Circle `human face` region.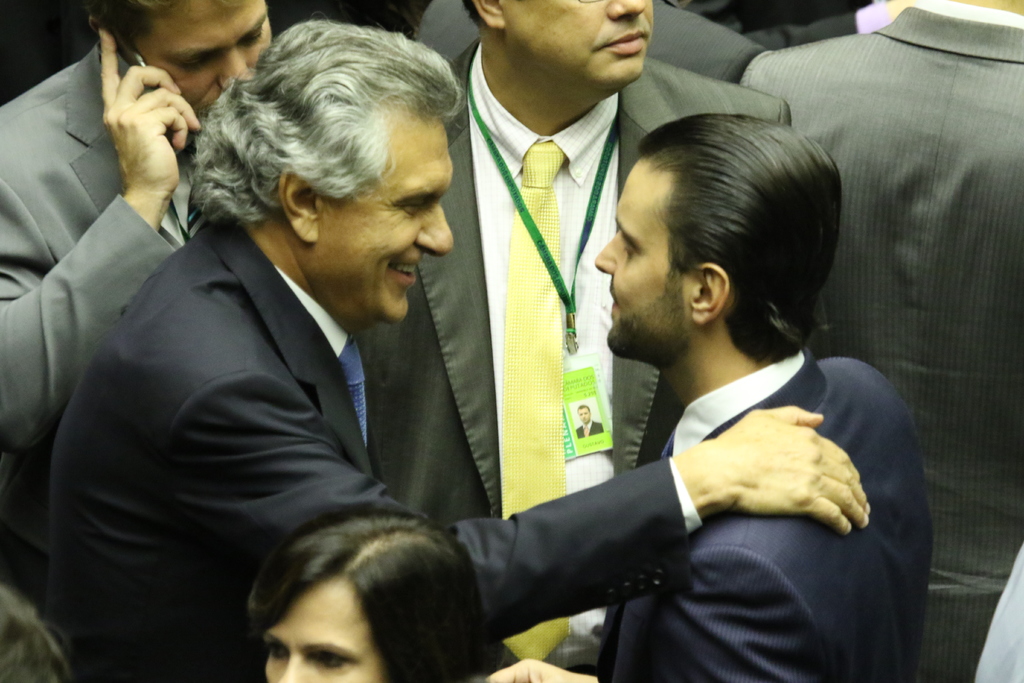
Region: l=576, t=406, r=592, b=424.
